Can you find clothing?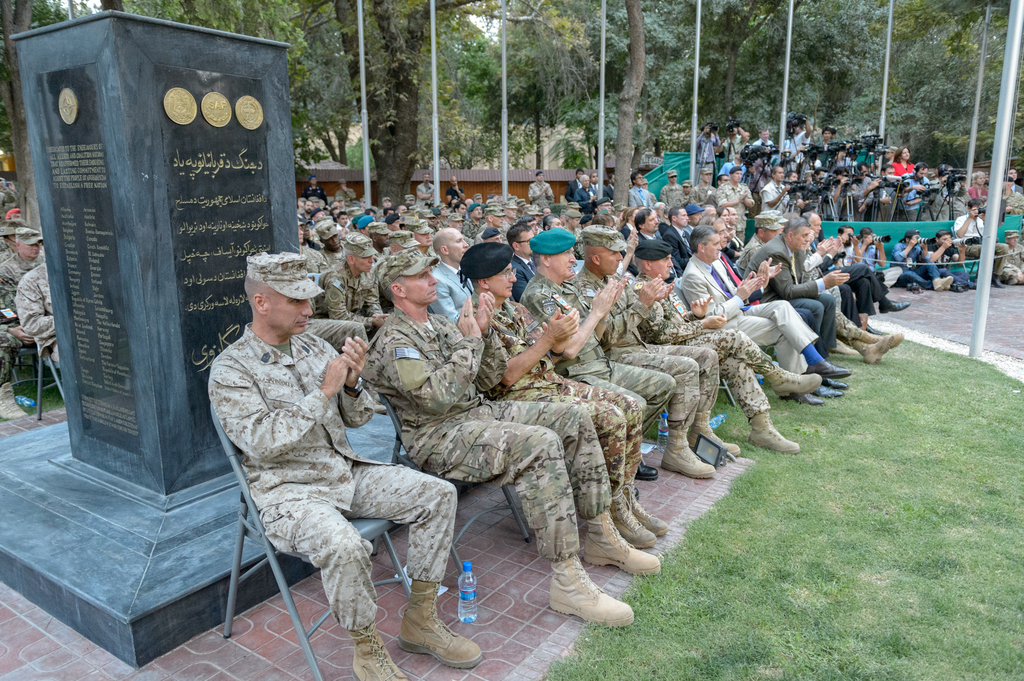
Yes, bounding box: 465,221,482,232.
